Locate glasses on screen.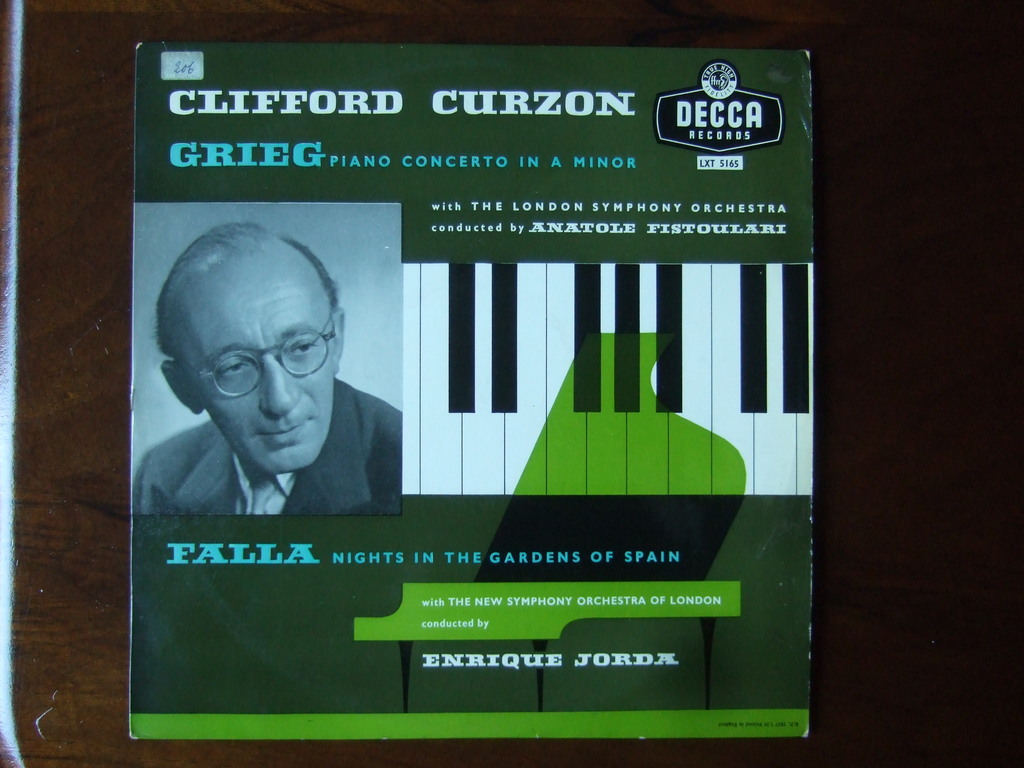
On screen at <box>173,335,343,394</box>.
